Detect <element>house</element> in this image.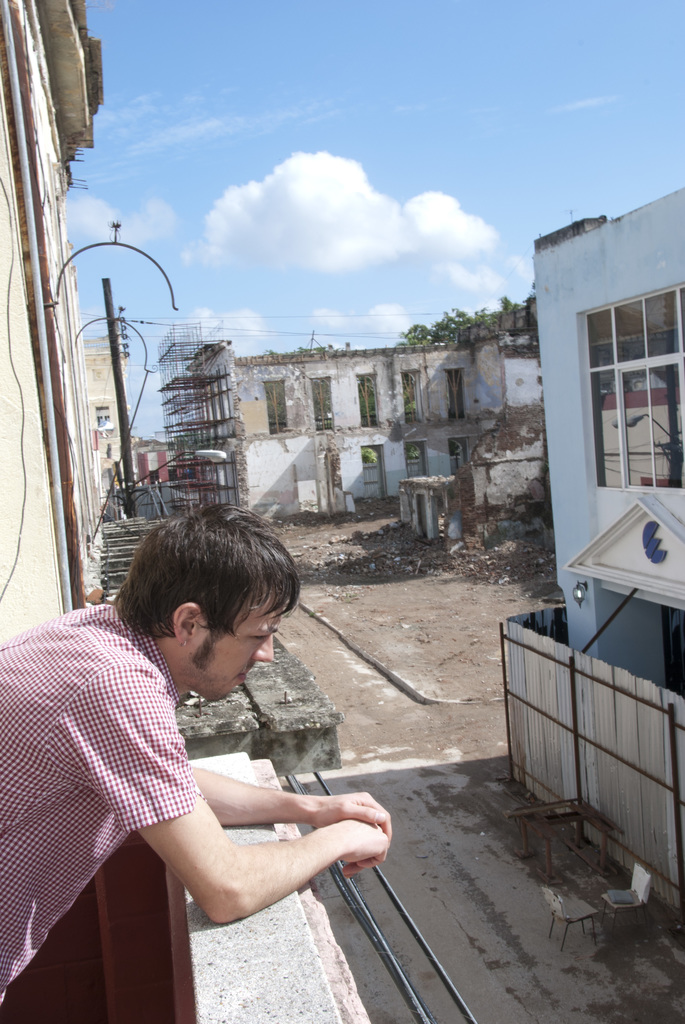
Detection: bbox(534, 189, 684, 697).
